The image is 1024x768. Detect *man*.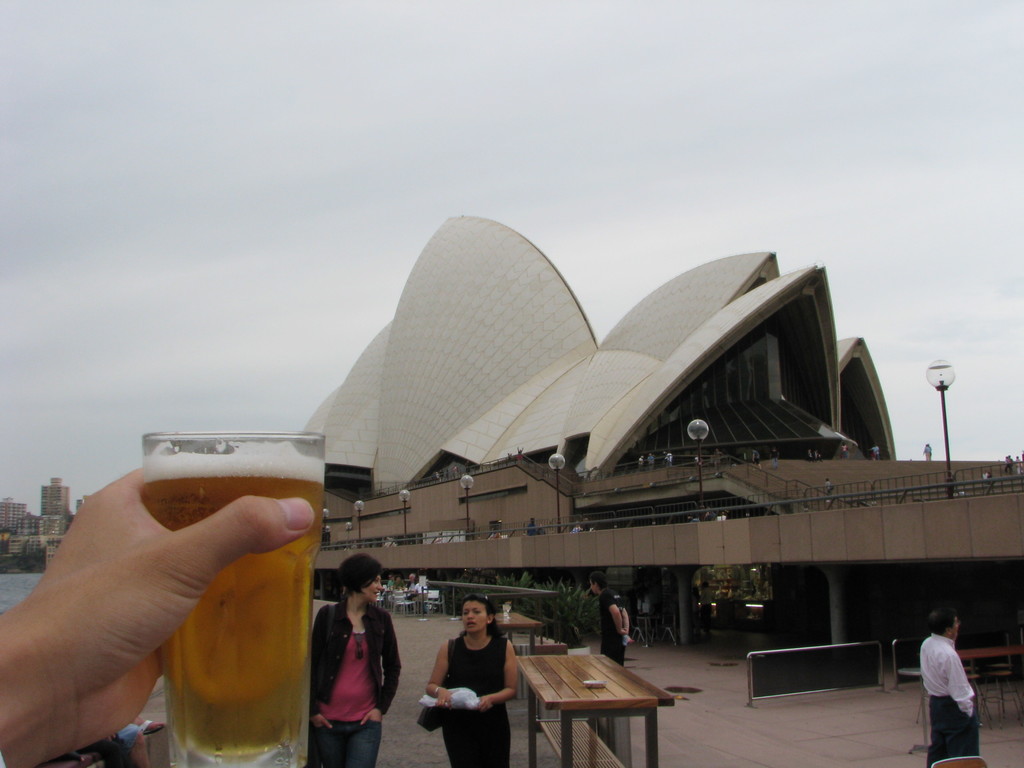
Detection: locate(921, 614, 994, 753).
